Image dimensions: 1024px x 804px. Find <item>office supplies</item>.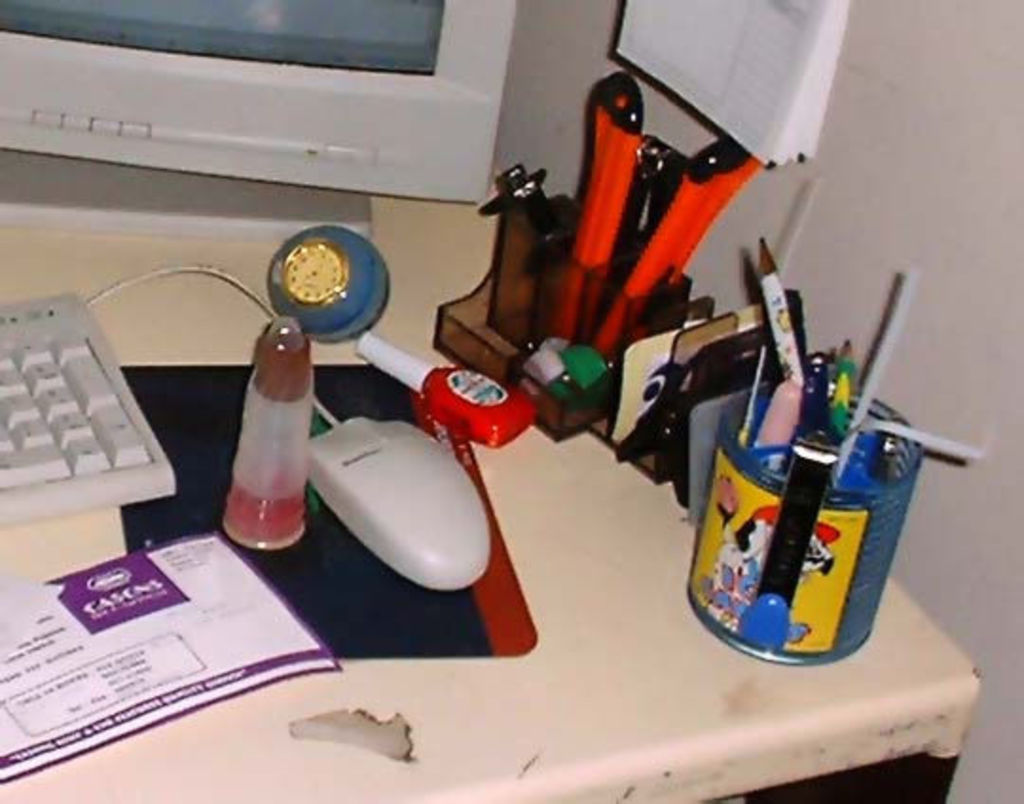
{"x1": 307, "y1": 413, "x2": 497, "y2": 590}.
